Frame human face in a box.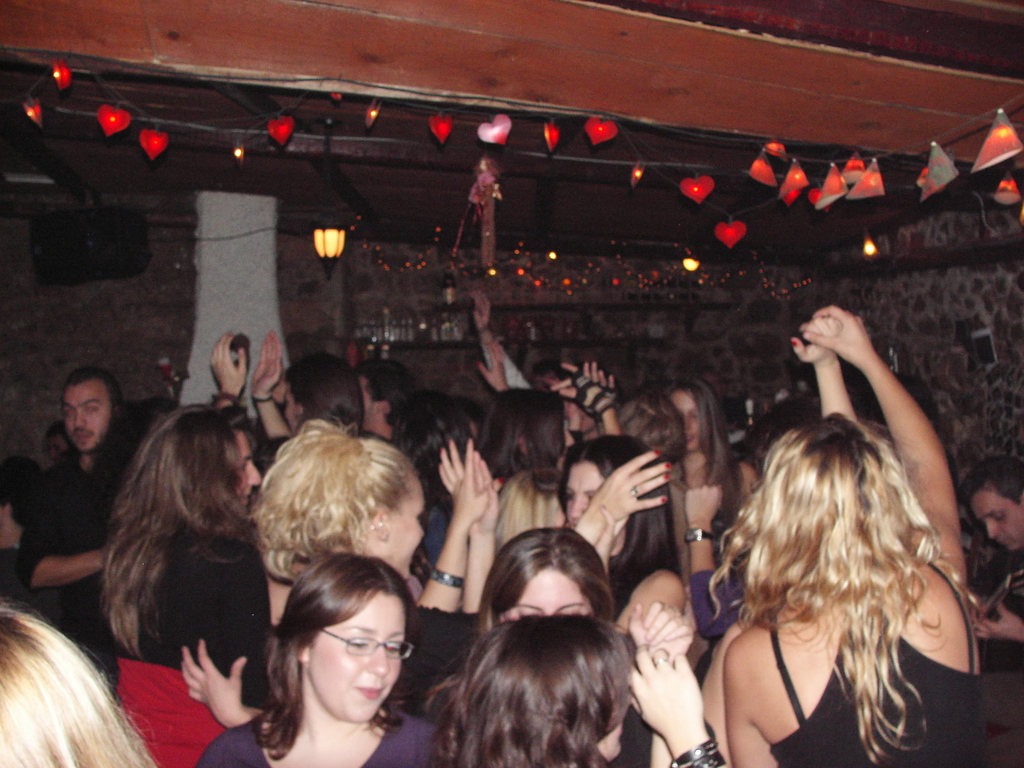
bbox=[671, 390, 701, 454].
